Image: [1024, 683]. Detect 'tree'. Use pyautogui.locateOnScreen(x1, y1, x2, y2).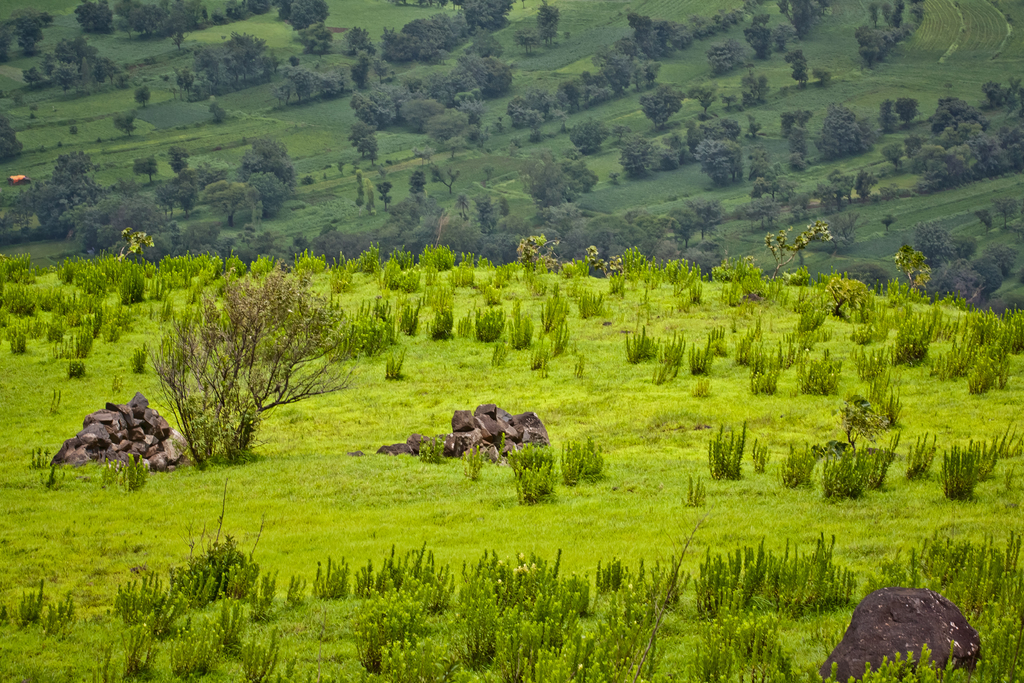
pyautogui.locateOnScreen(982, 254, 1002, 292).
